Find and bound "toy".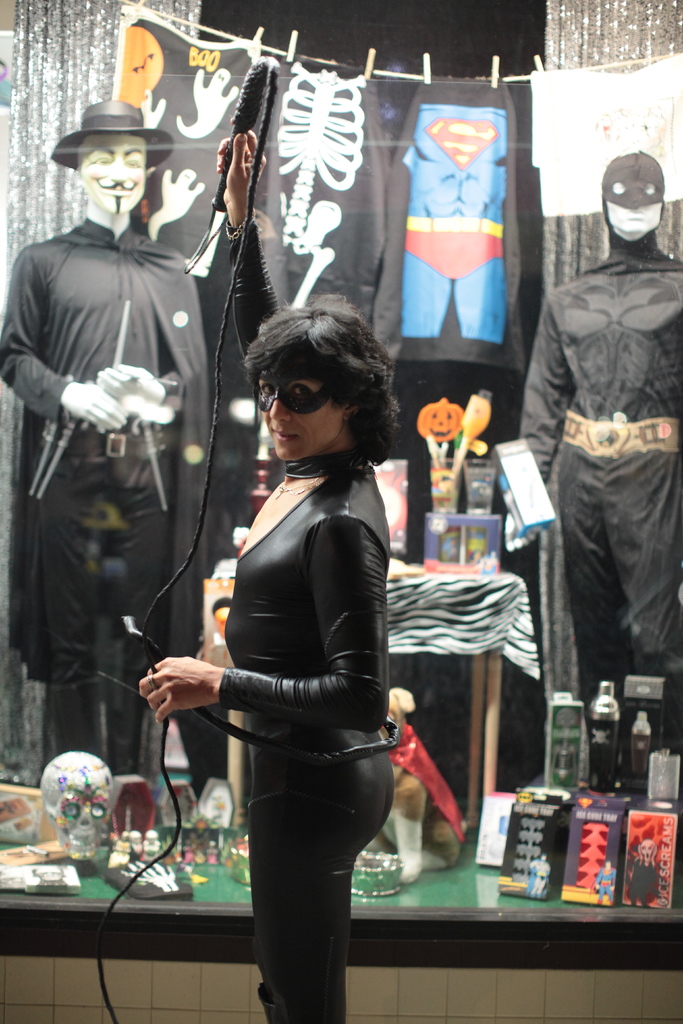
Bound: (x1=417, y1=378, x2=491, y2=573).
